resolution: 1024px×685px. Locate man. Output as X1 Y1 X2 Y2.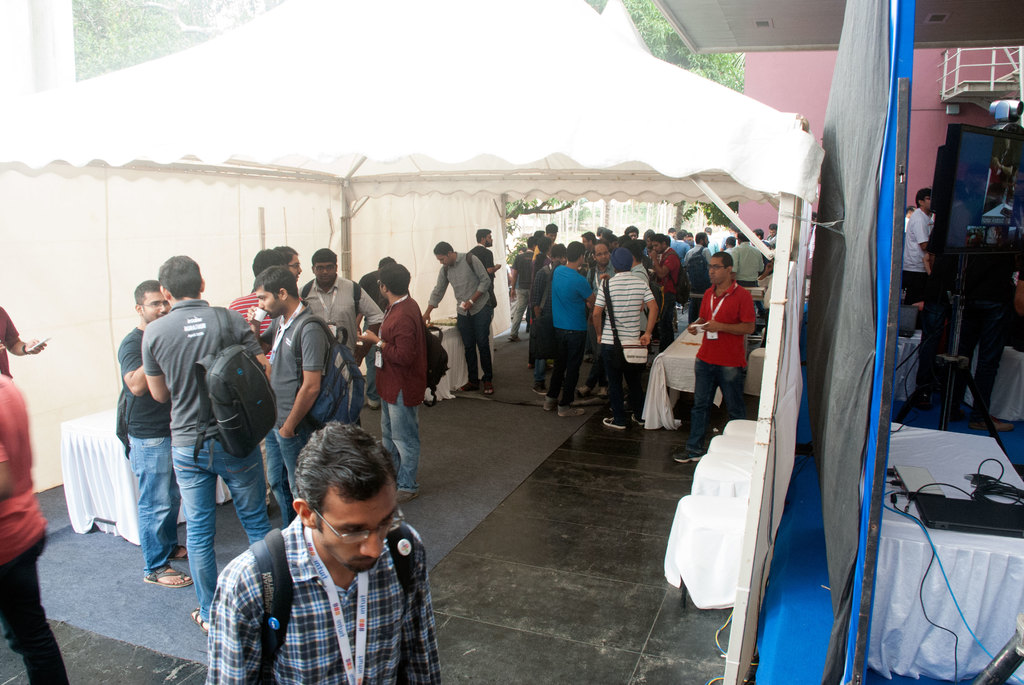
462 228 511 292.
